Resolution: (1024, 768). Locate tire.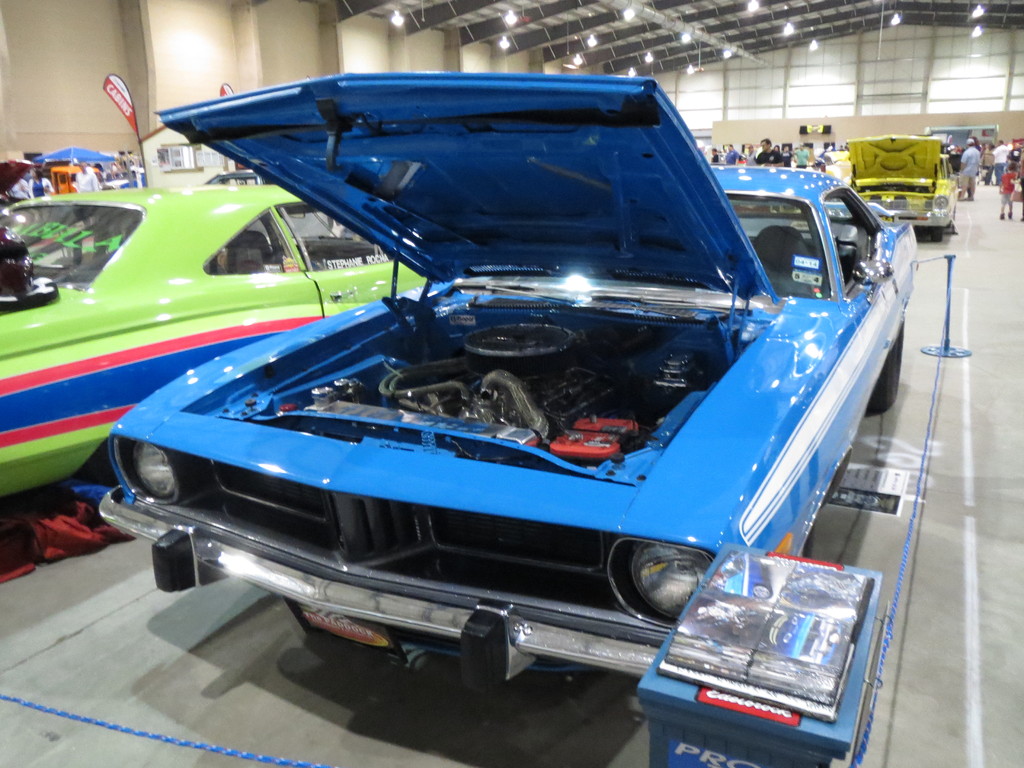
(872,342,904,405).
